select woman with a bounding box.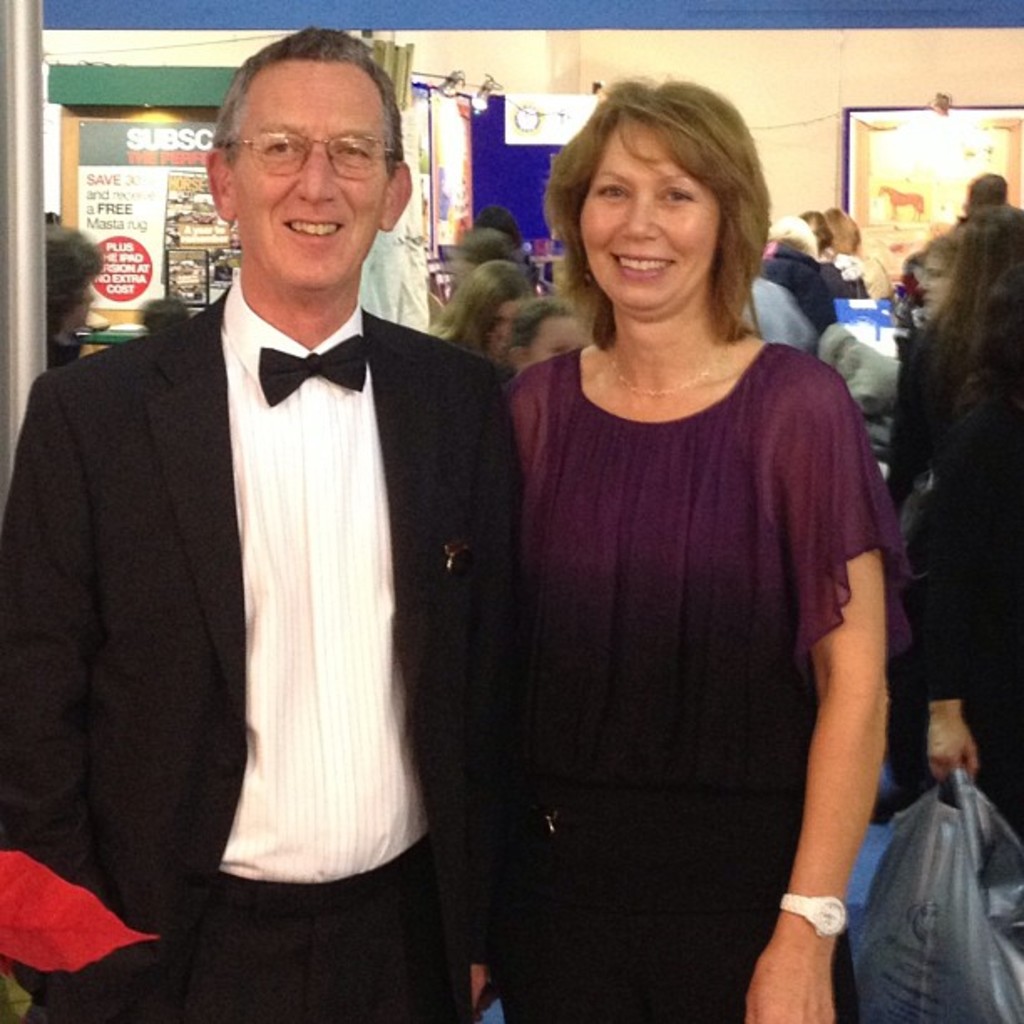
<bbox>499, 301, 596, 380</bbox>.
